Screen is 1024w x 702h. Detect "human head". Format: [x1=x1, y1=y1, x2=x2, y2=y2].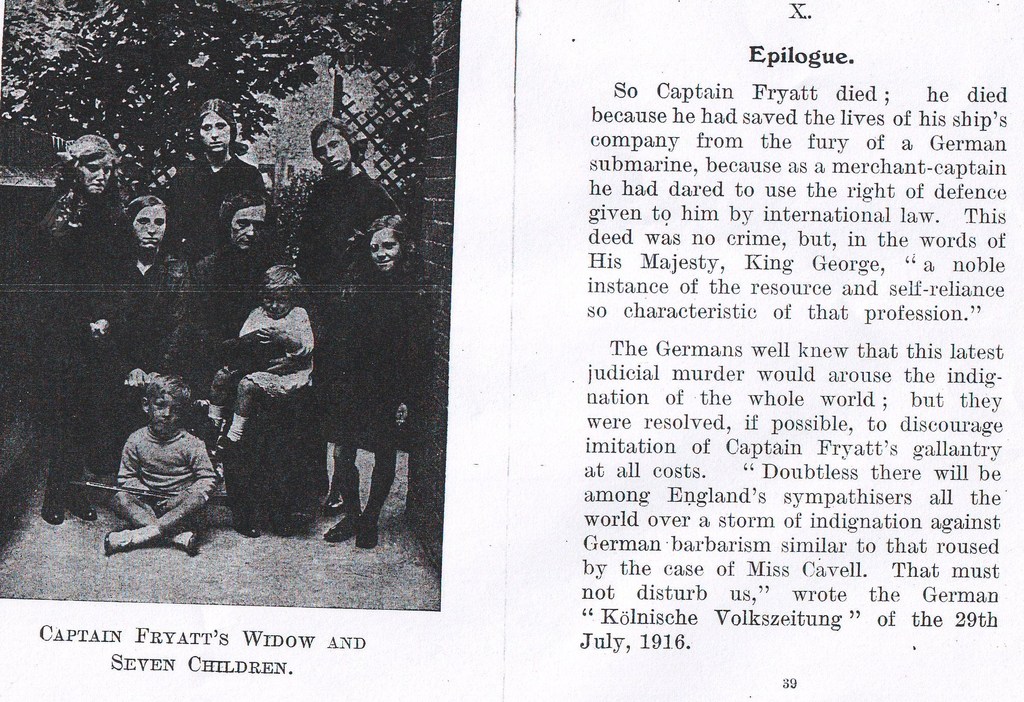
[x1=362, y1=210, x2=414, y2=273].
